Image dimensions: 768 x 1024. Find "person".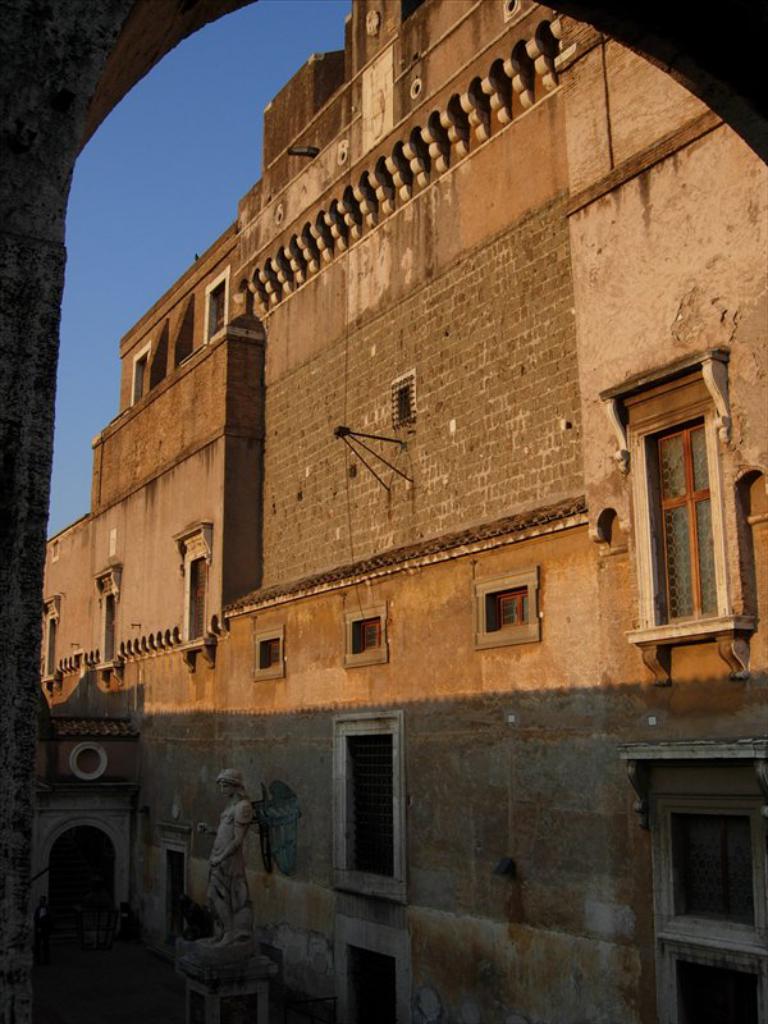
[x1=197, y1=763, x2=260, y2=964].
